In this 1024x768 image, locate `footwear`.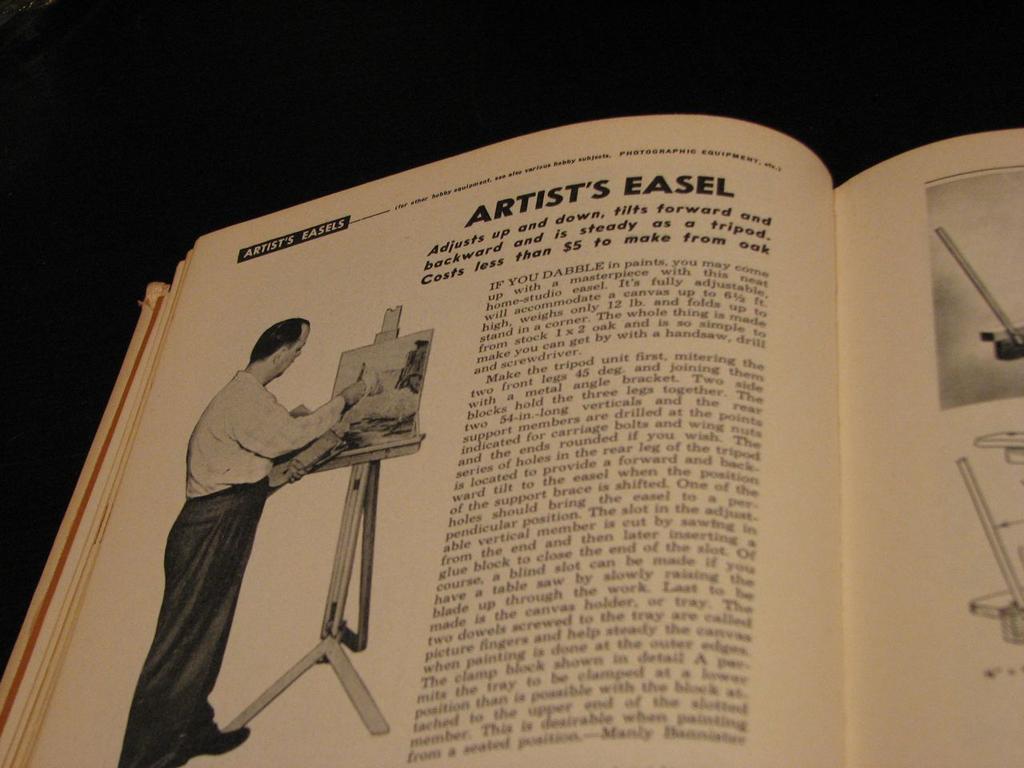
Bounding box: detection(180, 709, 254, 756).
